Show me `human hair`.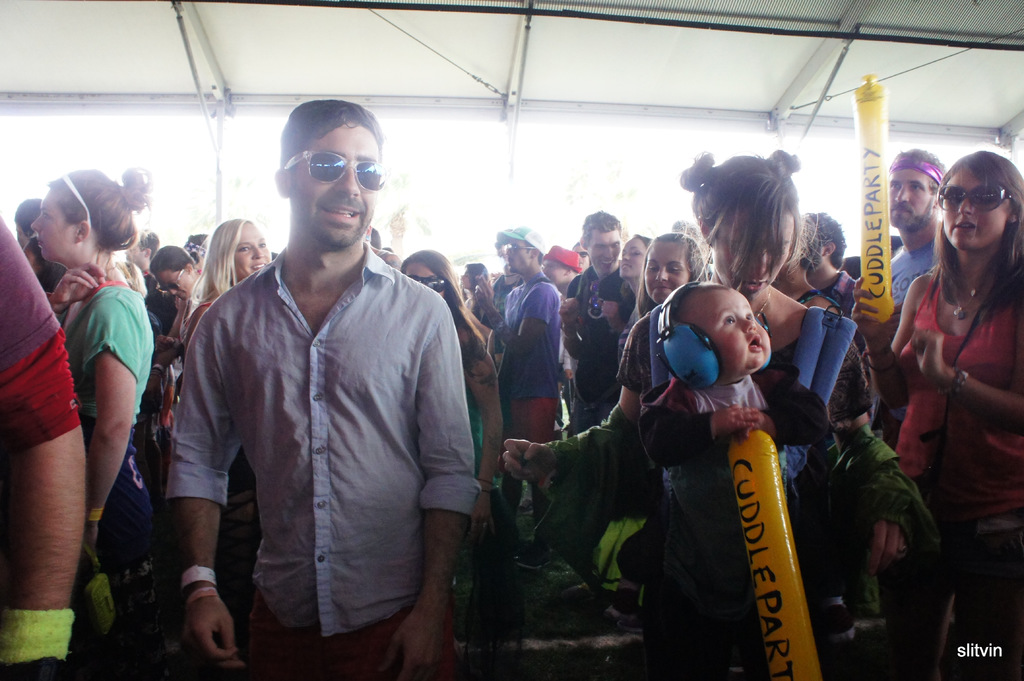
`human hair` is here: [x1=893, y1=148, x2=947, y2=183].
